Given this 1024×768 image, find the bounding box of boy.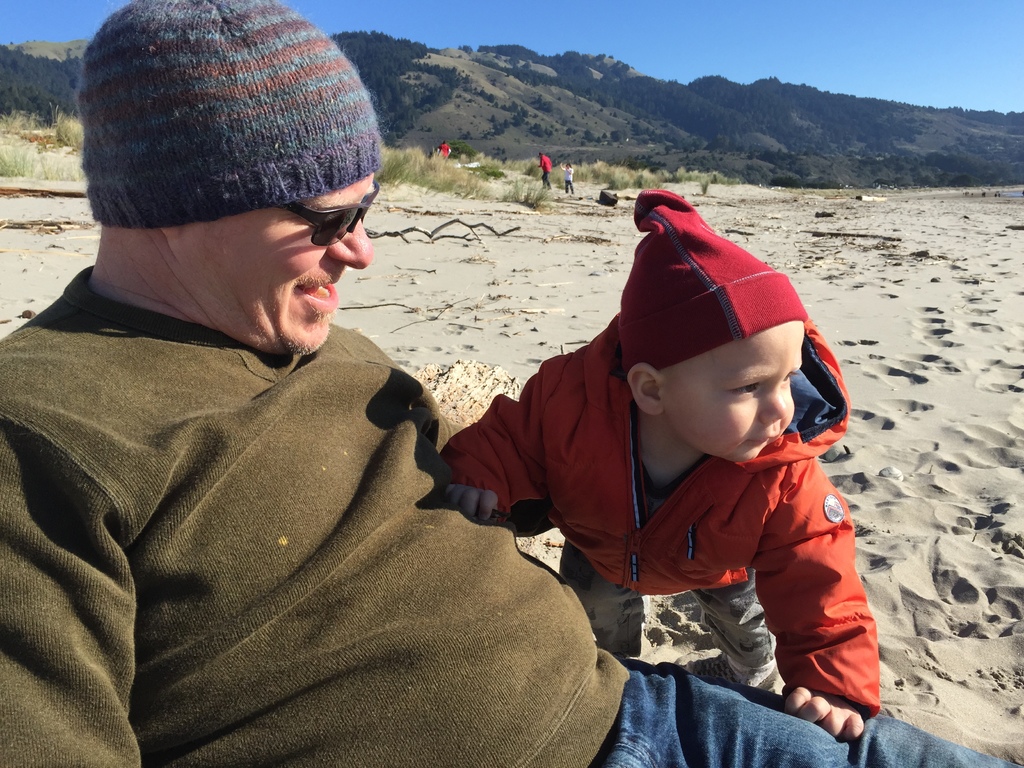
(413, 181, 883, 732).
